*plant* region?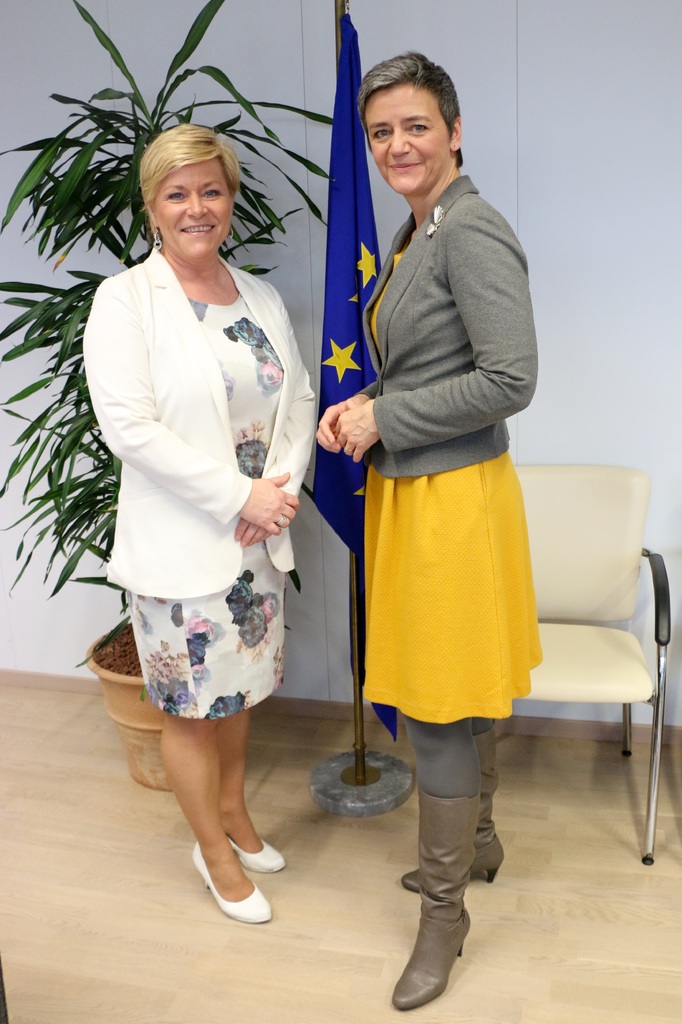
0/0/334/667
